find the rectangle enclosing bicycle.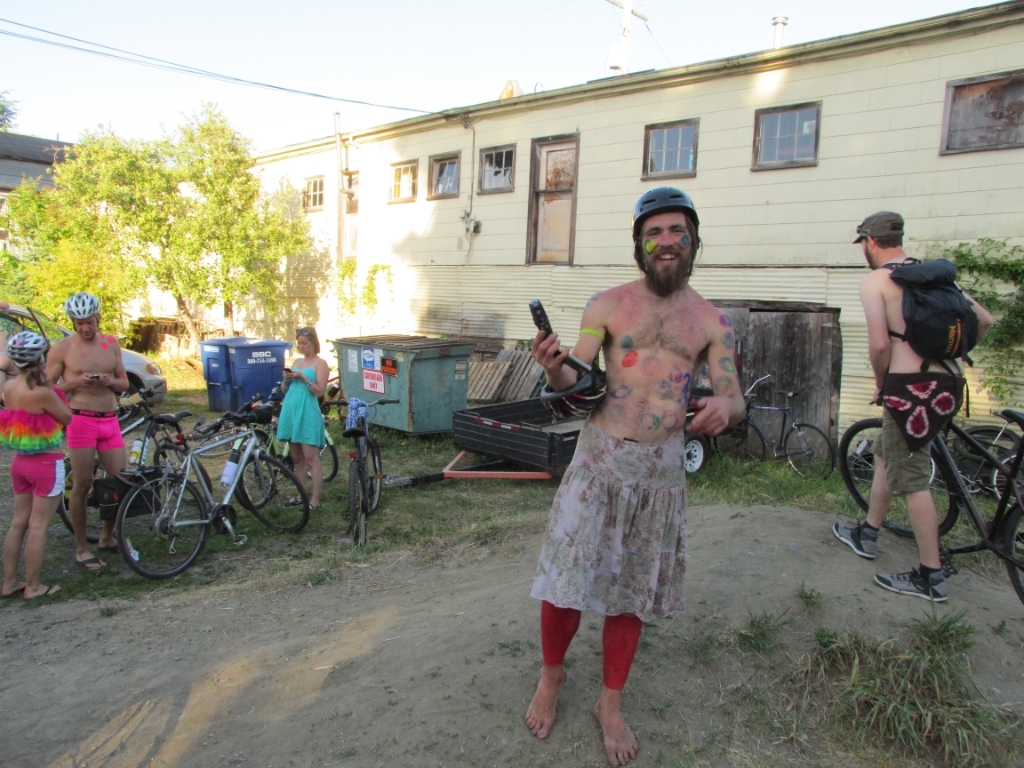
[846, 402, 1023, 513].
